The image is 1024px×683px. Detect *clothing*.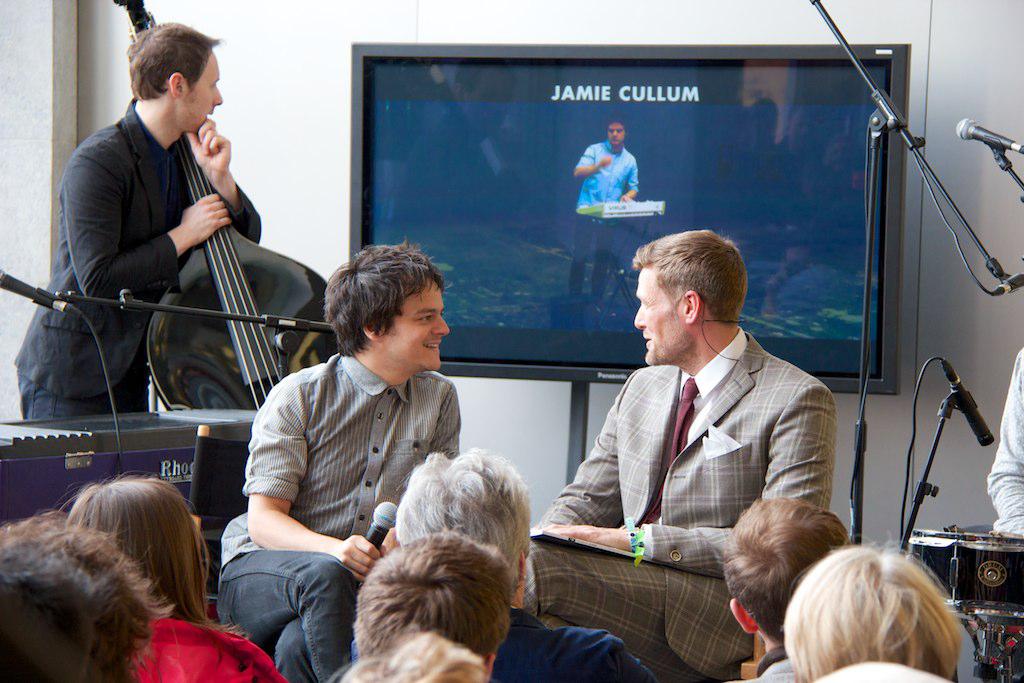
Detection: bbox(220, 346, 458, 682).
